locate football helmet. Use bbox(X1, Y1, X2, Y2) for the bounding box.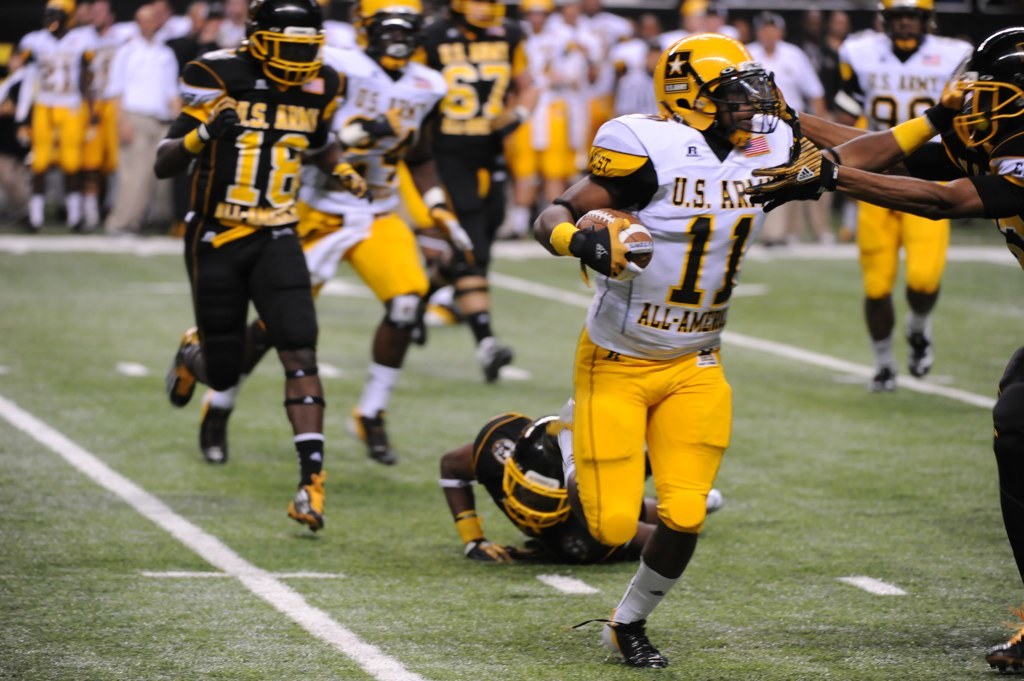
bbox(954, 29, 1023, 151).
